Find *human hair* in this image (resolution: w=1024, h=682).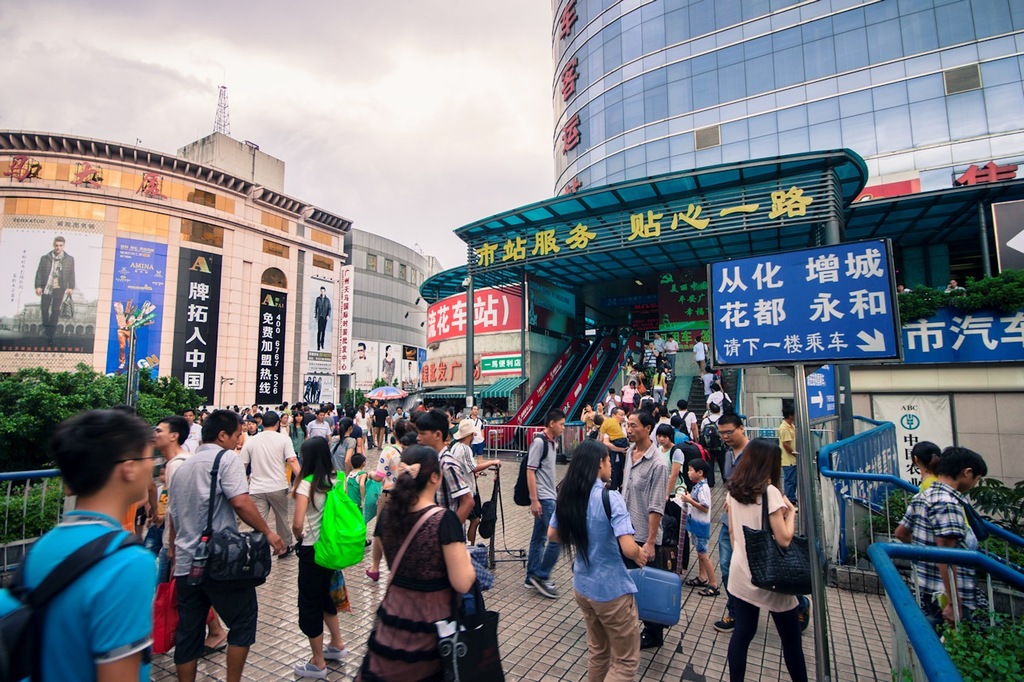
[left=194, top=407, right=243, bottom=443].
